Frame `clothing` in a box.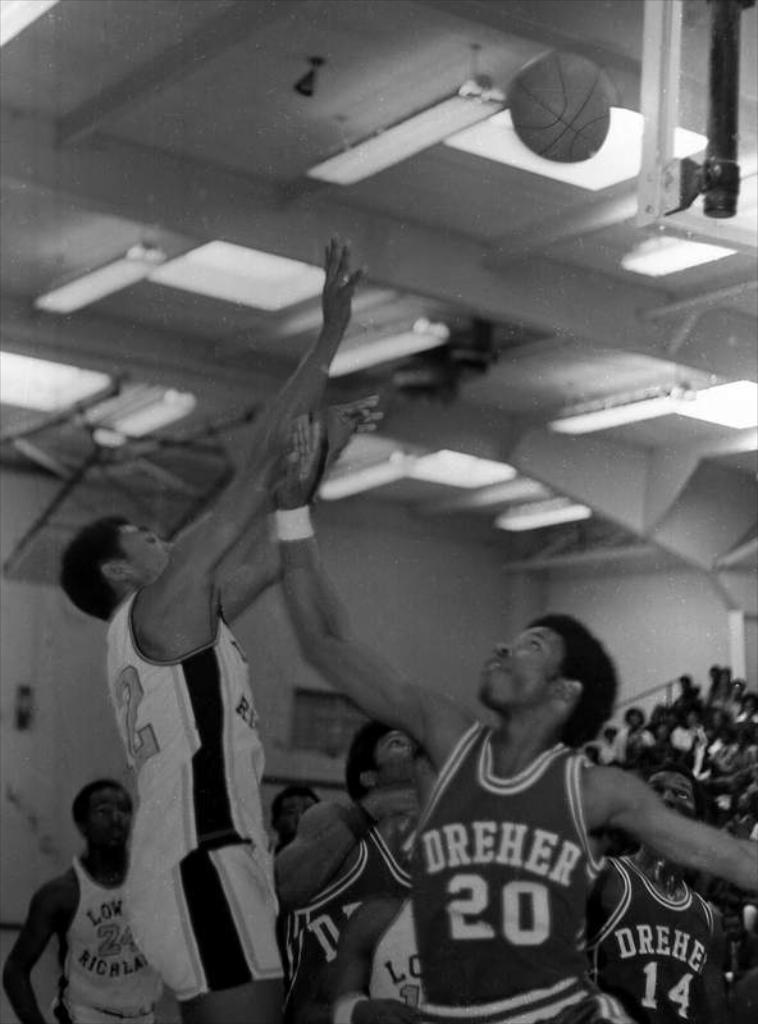
left=575, top=860, right=713, bottom=1023.
